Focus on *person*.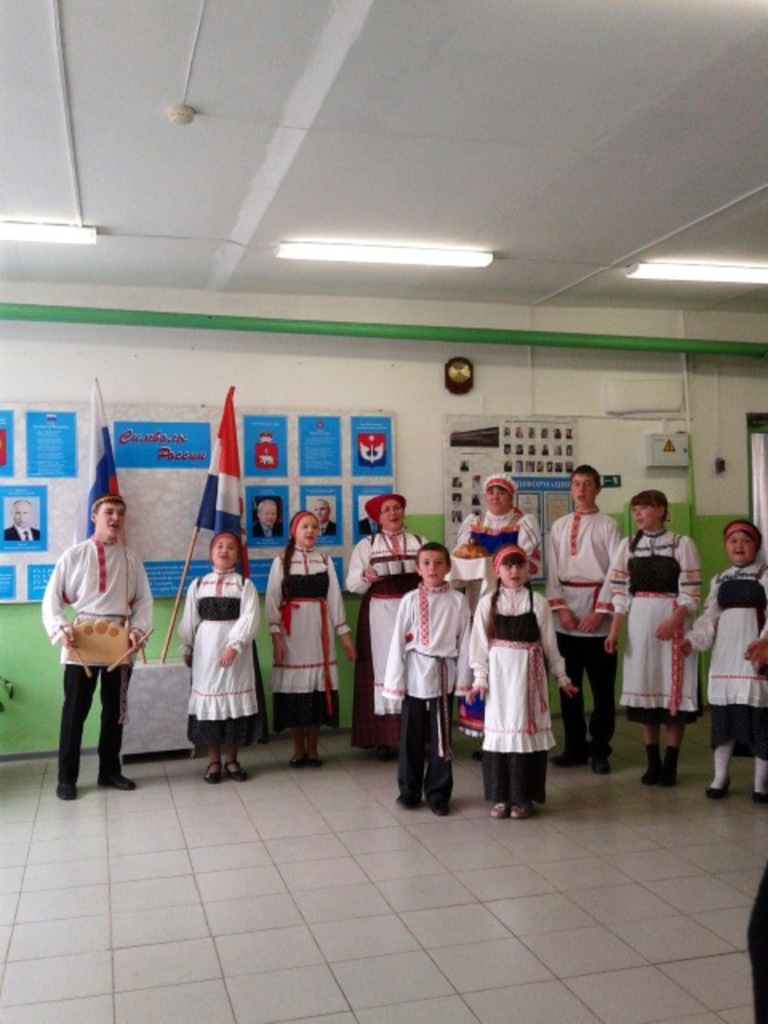
Focused at l=602, t=493, r=702, b=794.
